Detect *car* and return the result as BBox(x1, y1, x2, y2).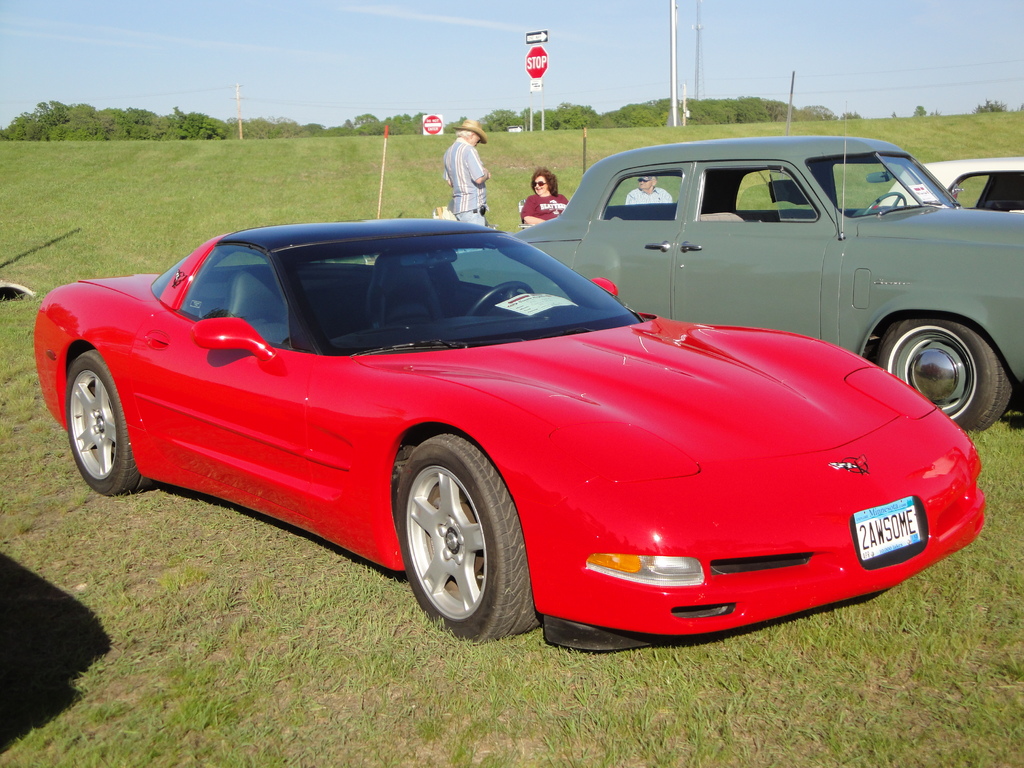
BBox(40, 223, 963, 637).
